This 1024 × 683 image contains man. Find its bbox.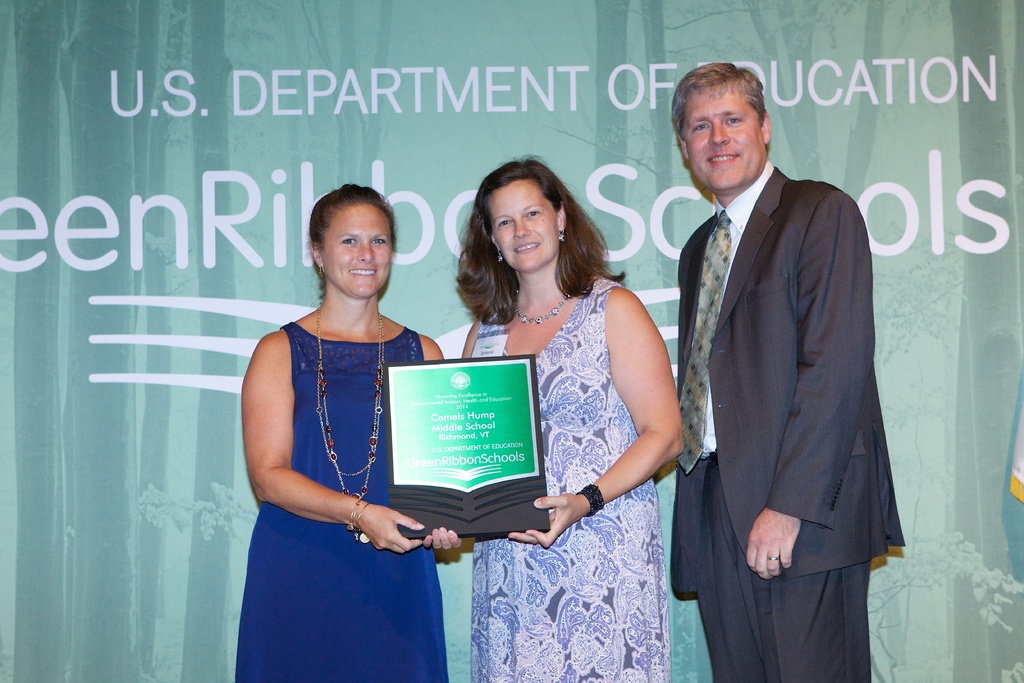
<bbox>654, 1, 905, 682</bbox>.
